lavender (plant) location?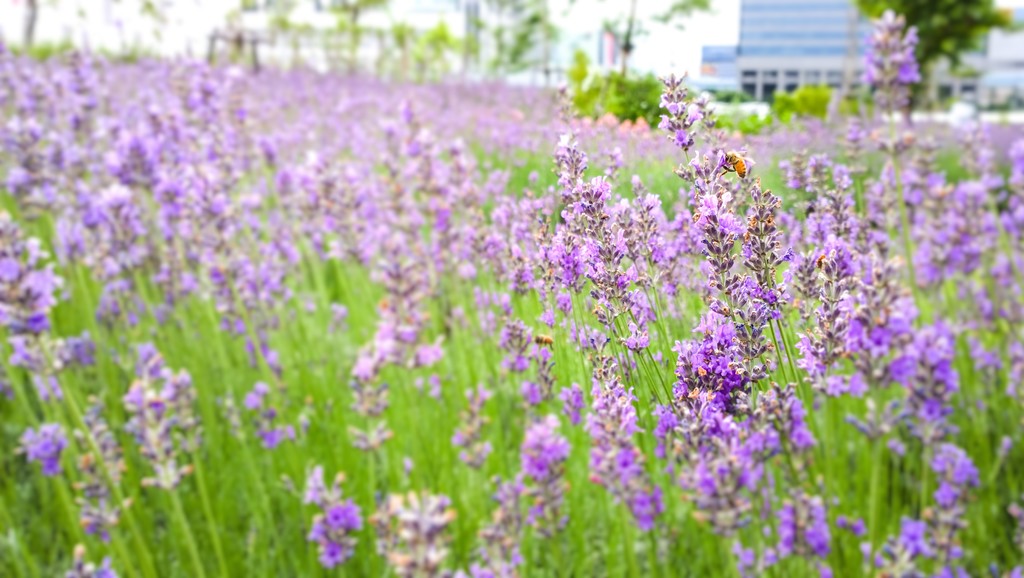
region(740, 382, 805, 477)
